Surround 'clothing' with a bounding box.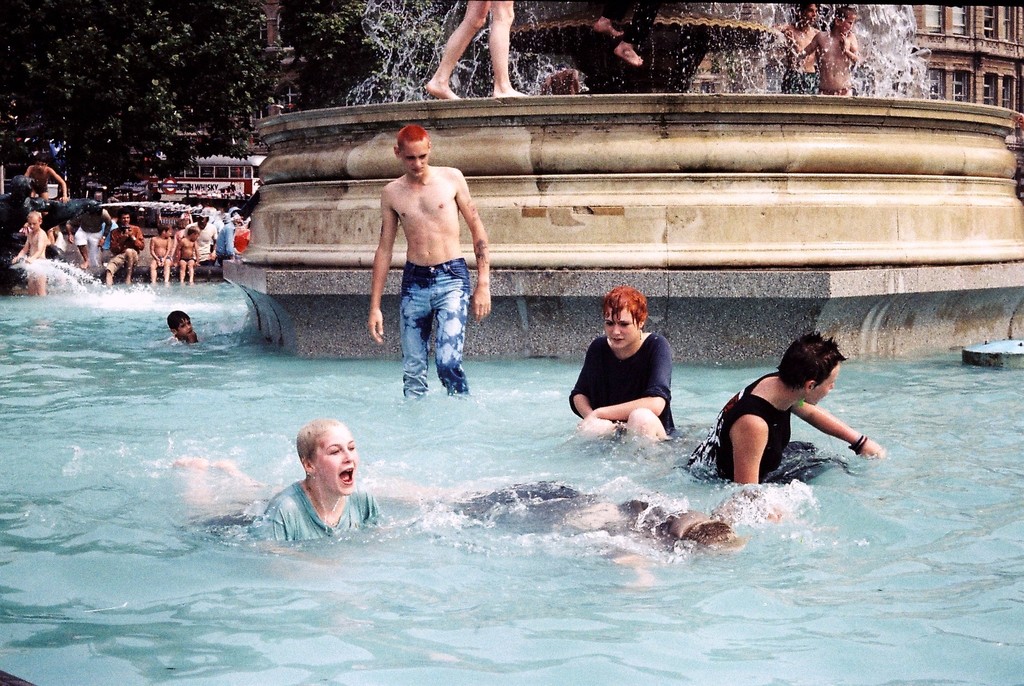
detection(696, 391, 836, 510).
